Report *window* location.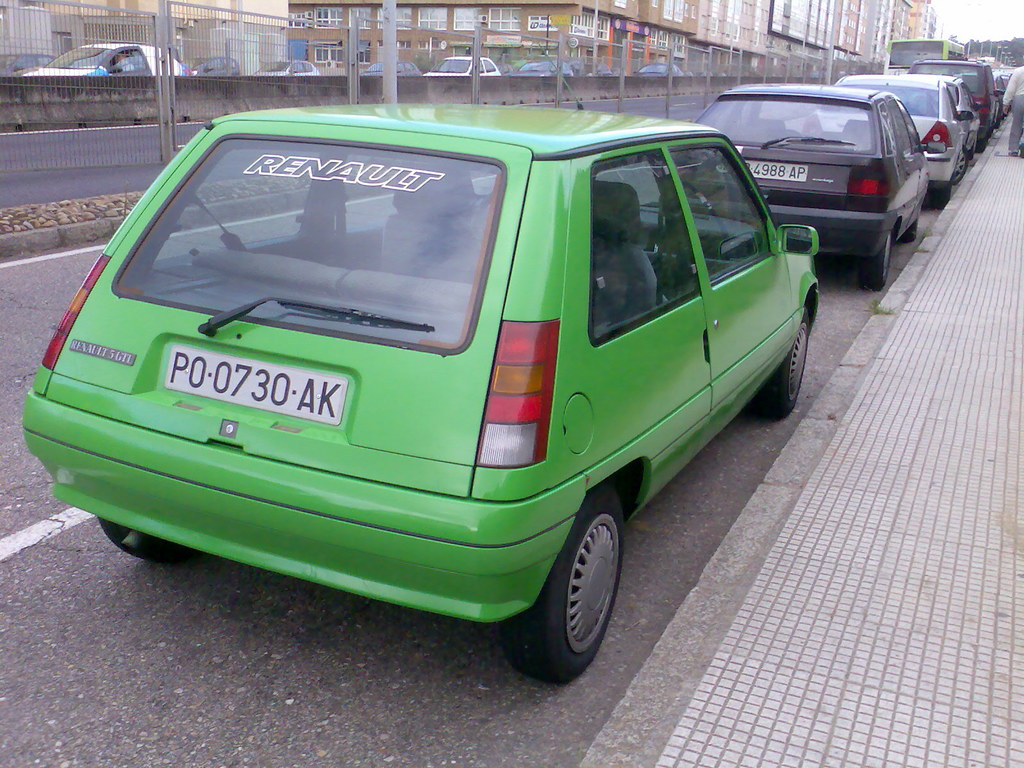
Report: 313,6,340,30.
